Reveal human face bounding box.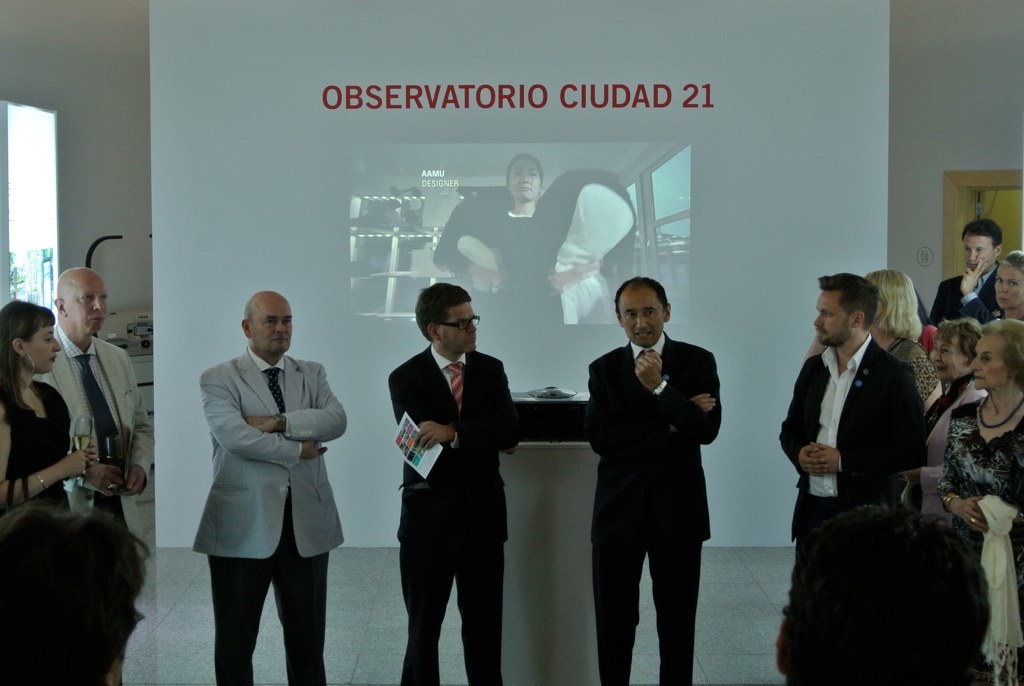
Revealed: 930 338 966 380.
